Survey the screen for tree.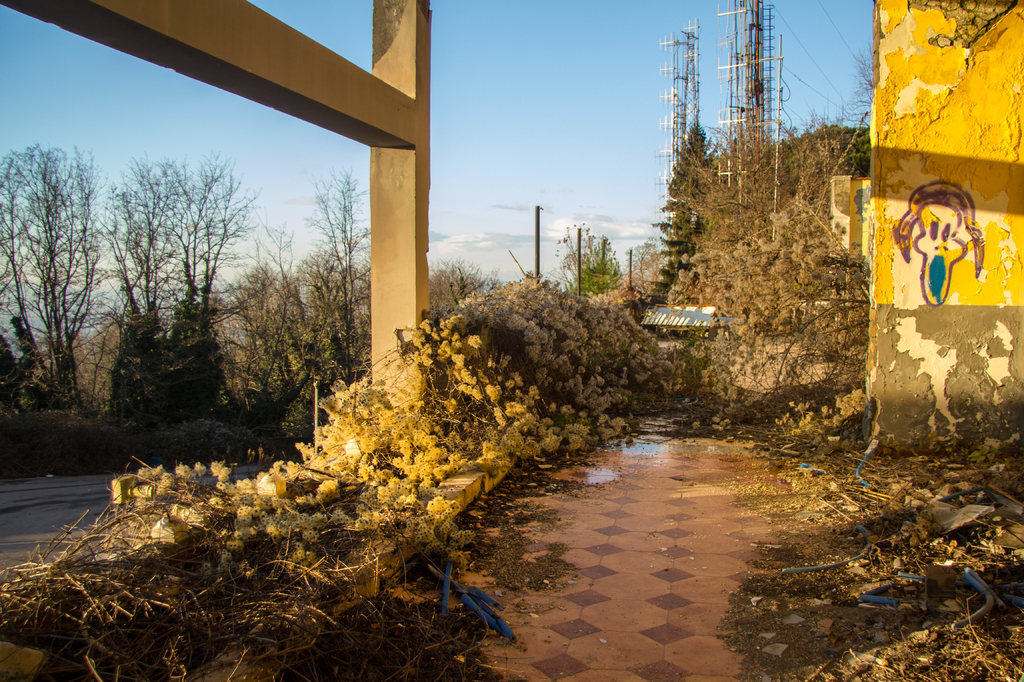
Survey found: [x1=630, y1=113, x2=732, y2=340].
